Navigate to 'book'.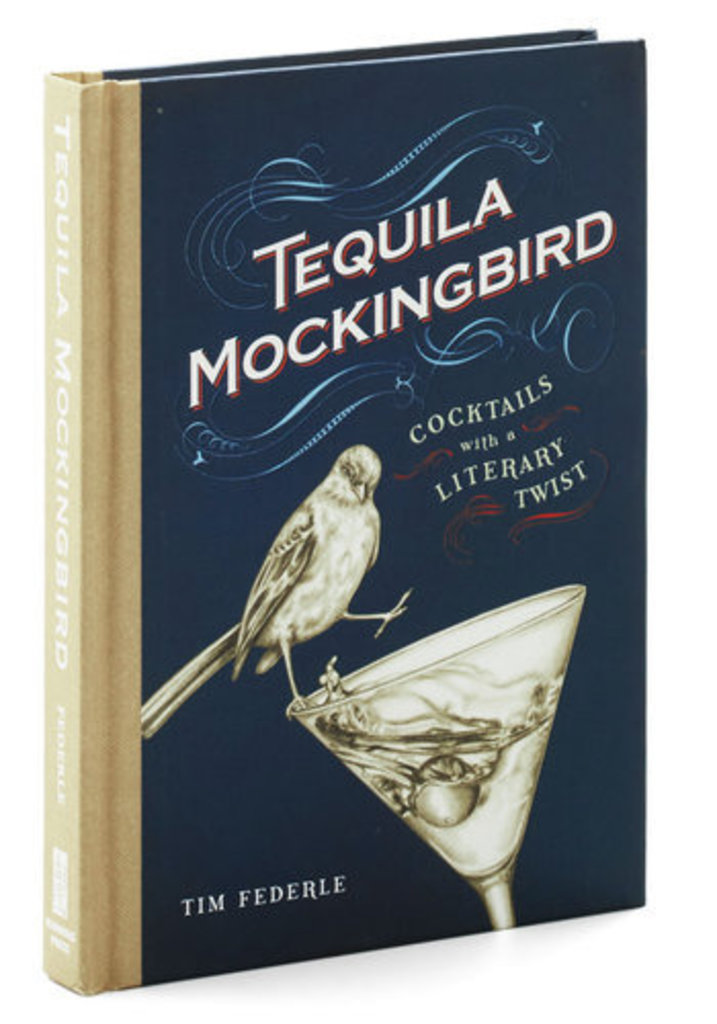
Navigation target: (x1=47, y1=27, x2=645, y2=999).
